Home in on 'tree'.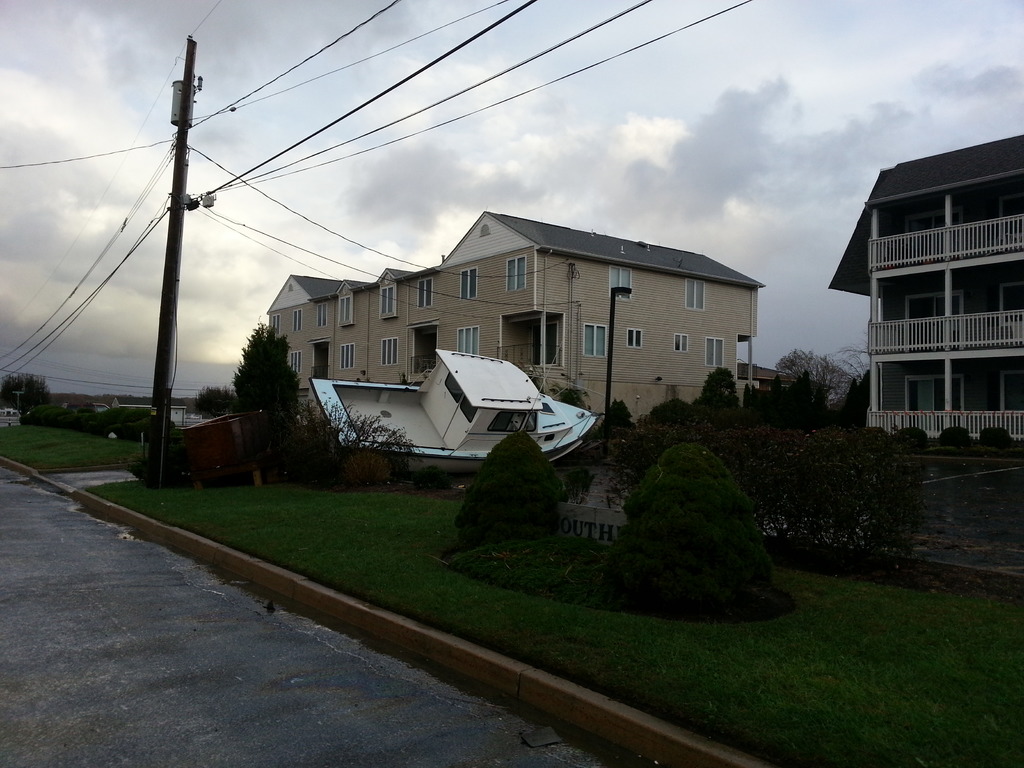
Homed in at <bbox>783, 369, 812, 407</bbox>.
